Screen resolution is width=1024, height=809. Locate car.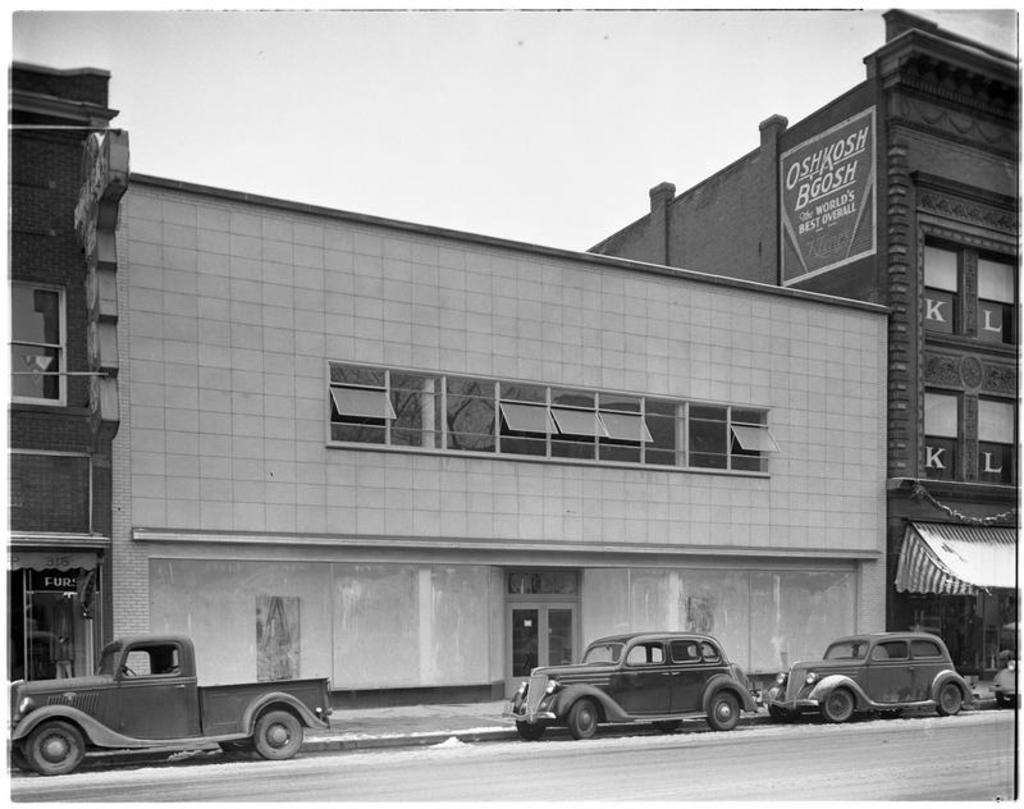
[504,627,763,742].
